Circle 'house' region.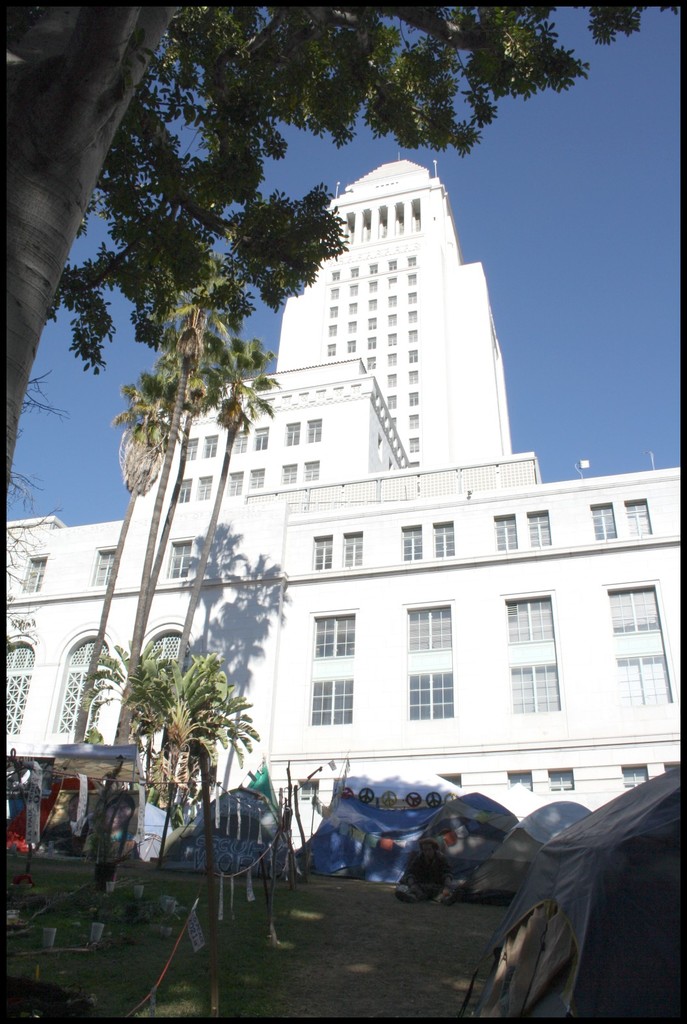
Region: x1=0, y1=158, x2=686, y2=867.
